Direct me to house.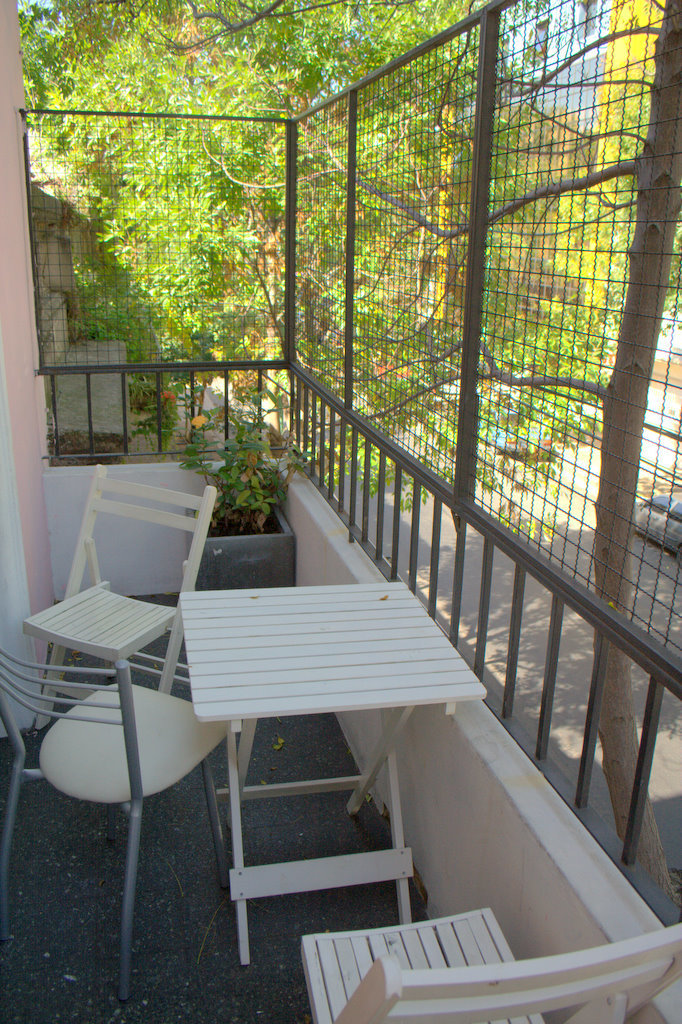
Direction: (x1=0, y1=0, x2=681, y2=1023).
